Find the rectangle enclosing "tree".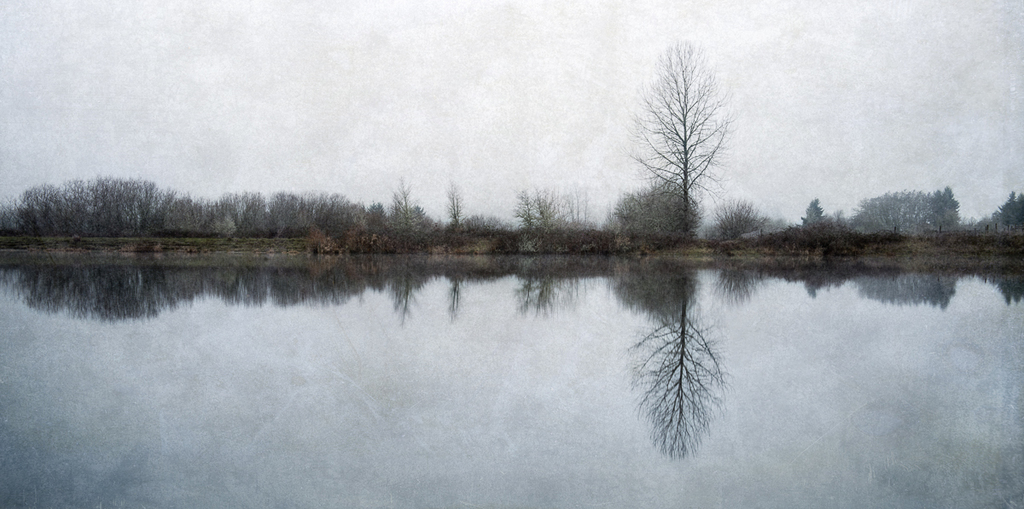
{"x1": 439, "y1": 176, "x2": 461, "y2": 231}.
